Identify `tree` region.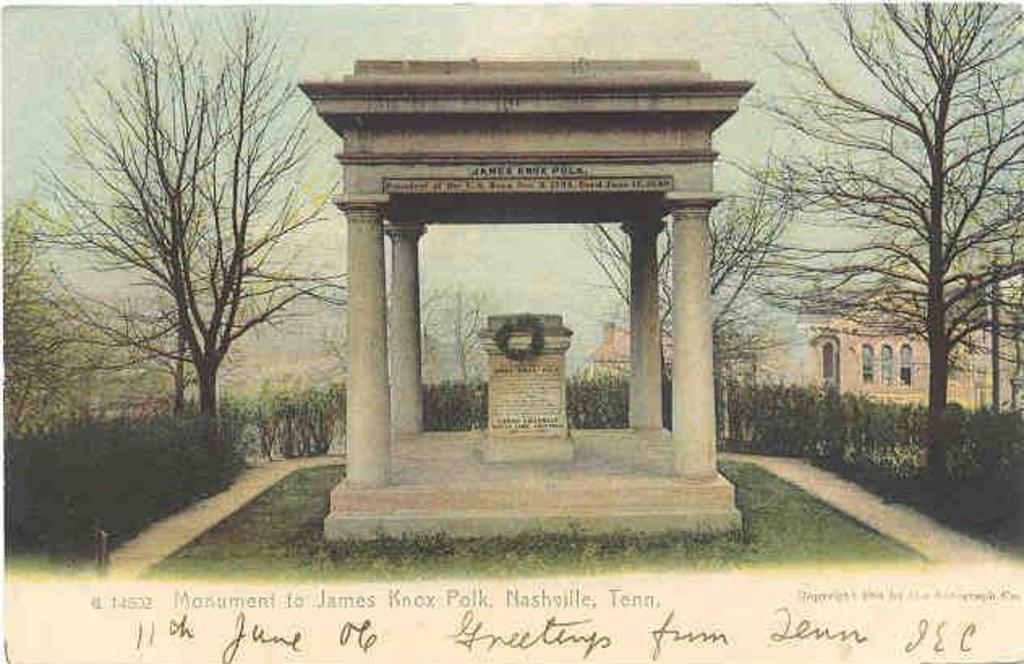
Region: select_region(578, 144, 800, 436).
